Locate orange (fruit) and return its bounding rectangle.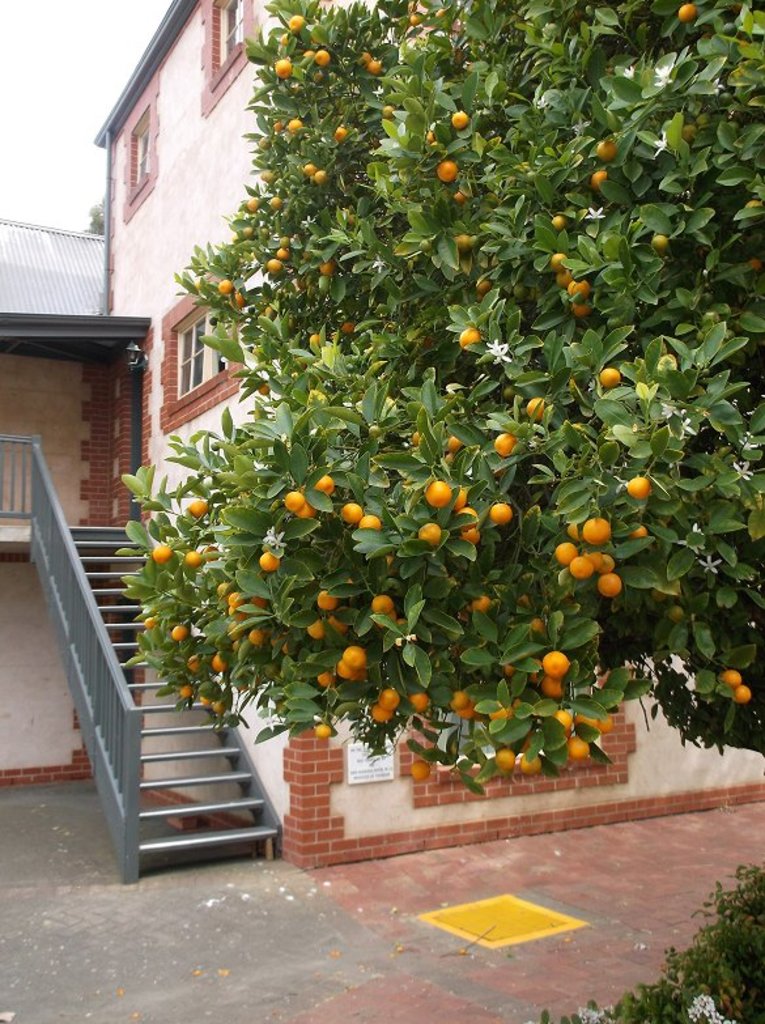
bbox=(167, 611, 191, 640).
